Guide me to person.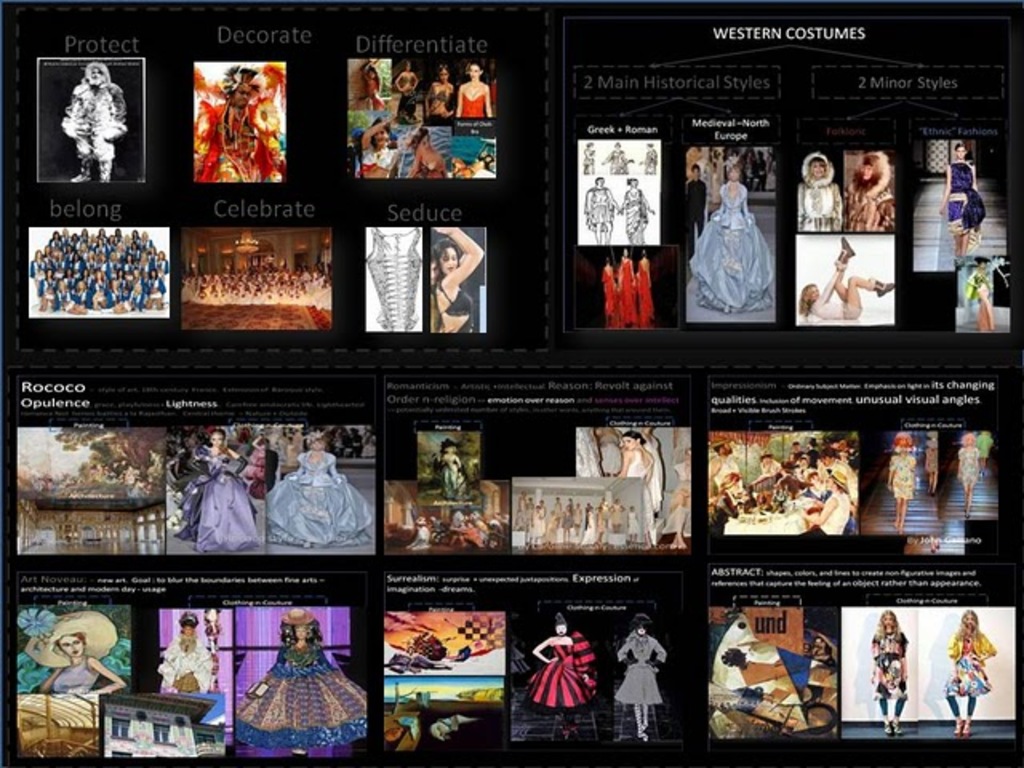
Guidance: 357,115,398,178.
